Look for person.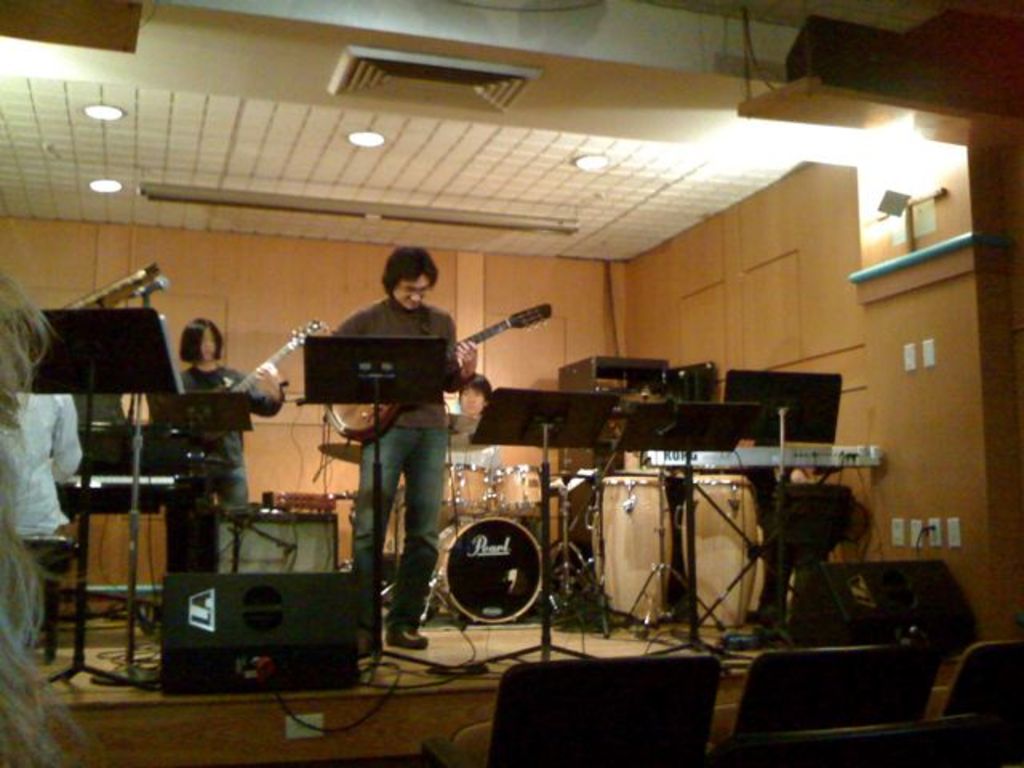
Found: <box>182,317,288,528</box>.
